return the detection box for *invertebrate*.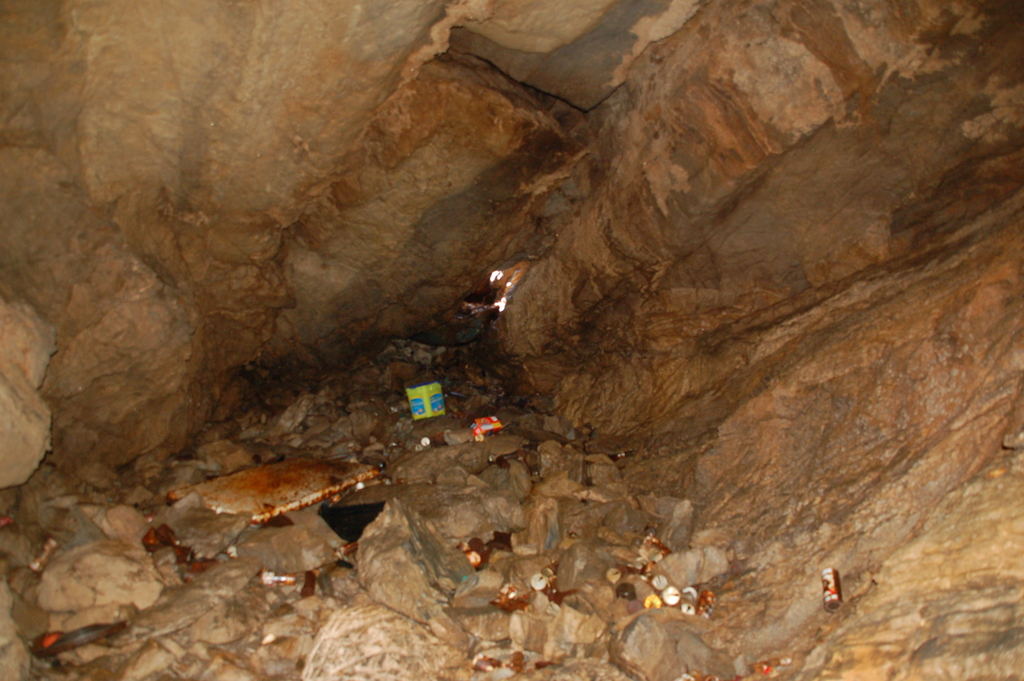
crop(29, 620, 130, 661).
